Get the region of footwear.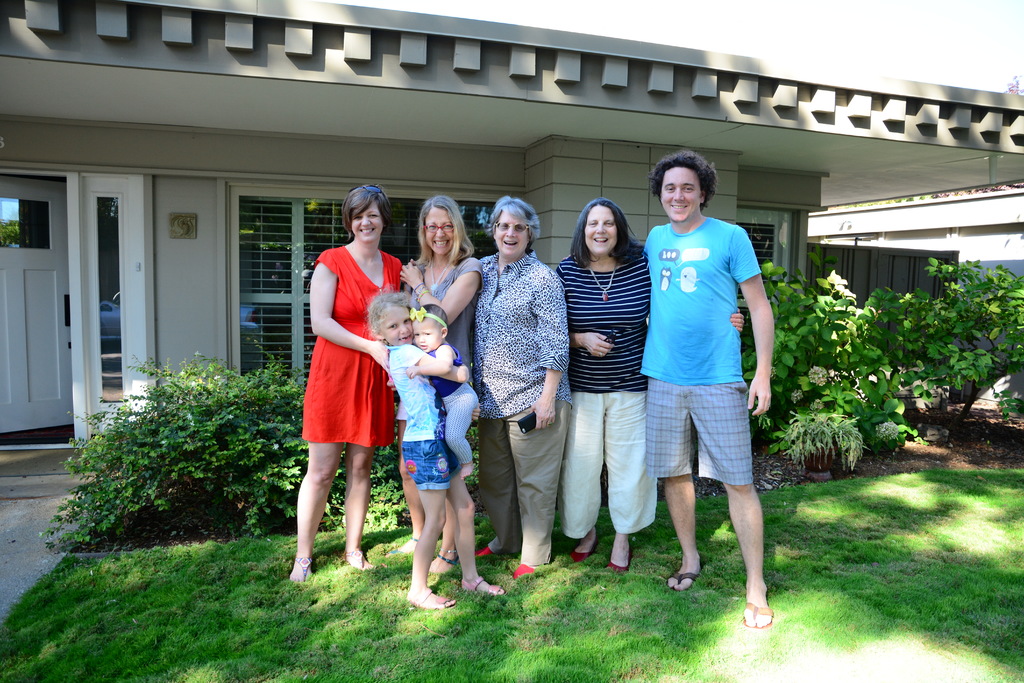
(669, 573, 697, 592).
